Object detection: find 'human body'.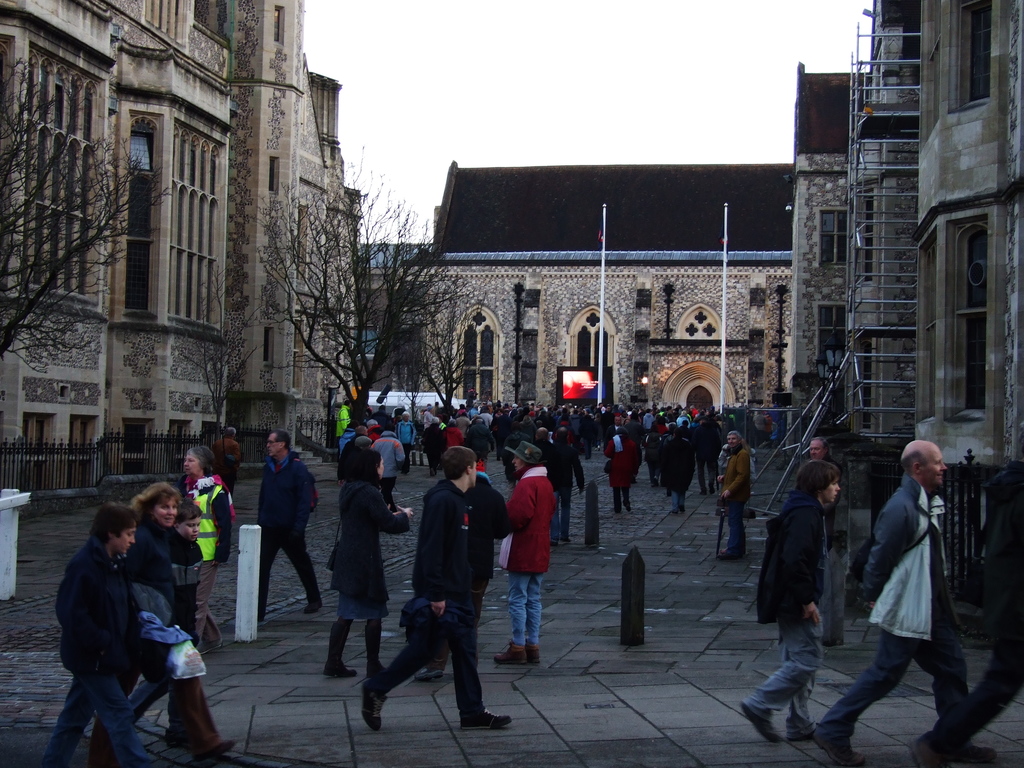
BBox(715, 428, 746, 559).
